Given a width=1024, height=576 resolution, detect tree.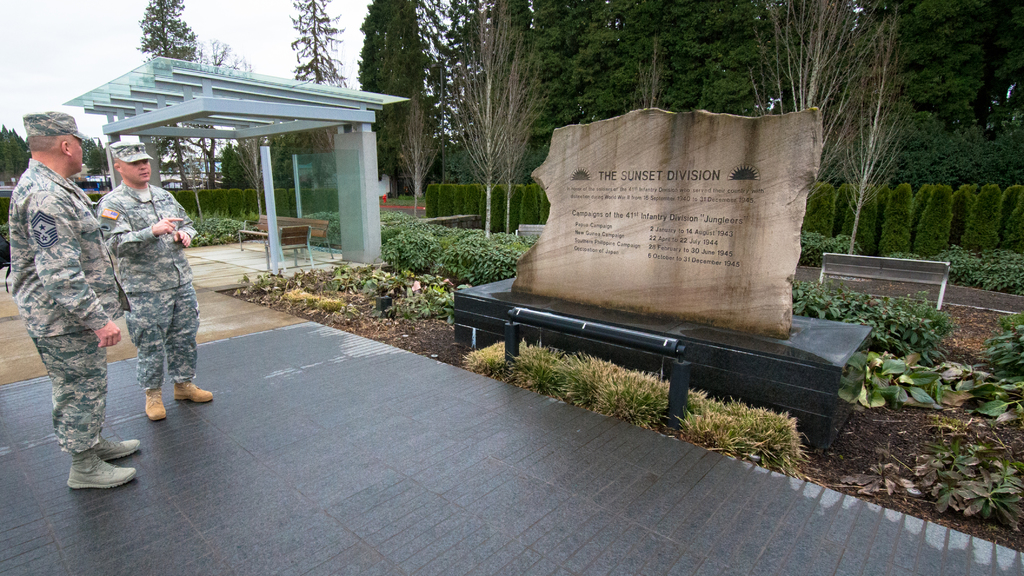
select_region(182, 37, 259, 185).
